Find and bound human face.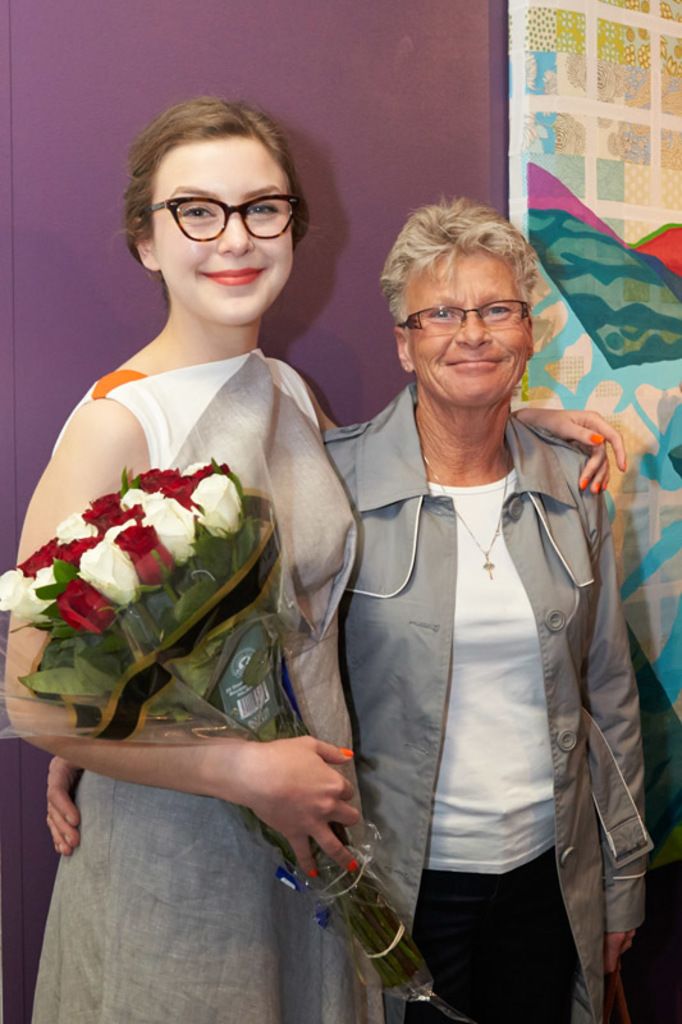
Bound: region(148, 132, 296, 325).
